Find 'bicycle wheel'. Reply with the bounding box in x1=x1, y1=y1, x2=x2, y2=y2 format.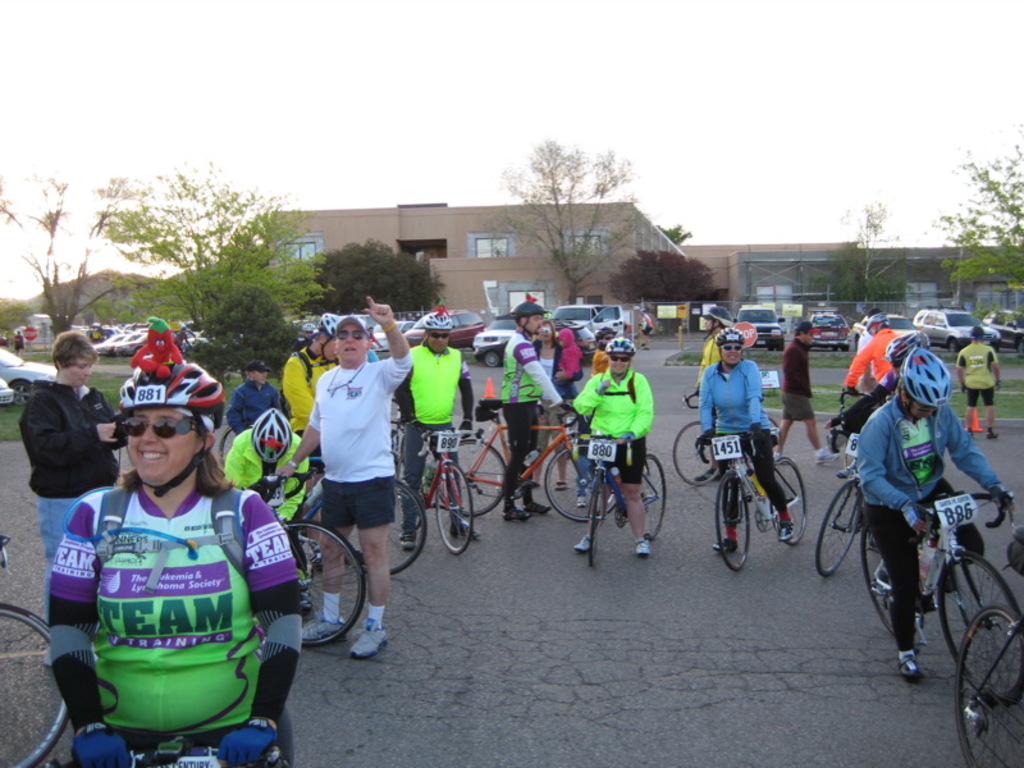
x1=261, y1=517, x2=360, y2=666.
